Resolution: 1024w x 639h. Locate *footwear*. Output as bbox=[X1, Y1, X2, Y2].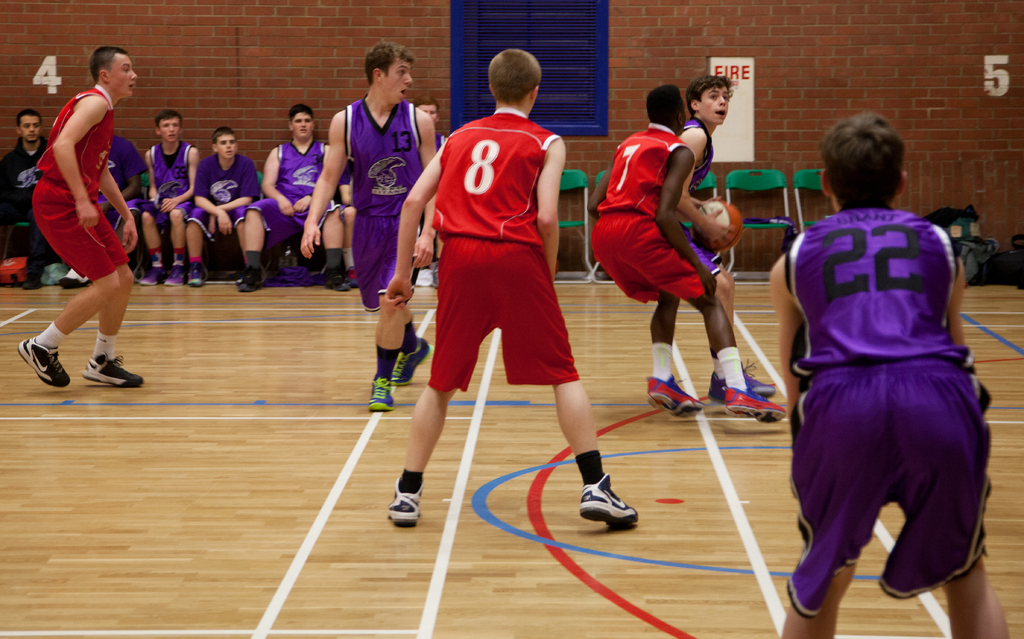
bbox=[388, 477, 427, 526].
